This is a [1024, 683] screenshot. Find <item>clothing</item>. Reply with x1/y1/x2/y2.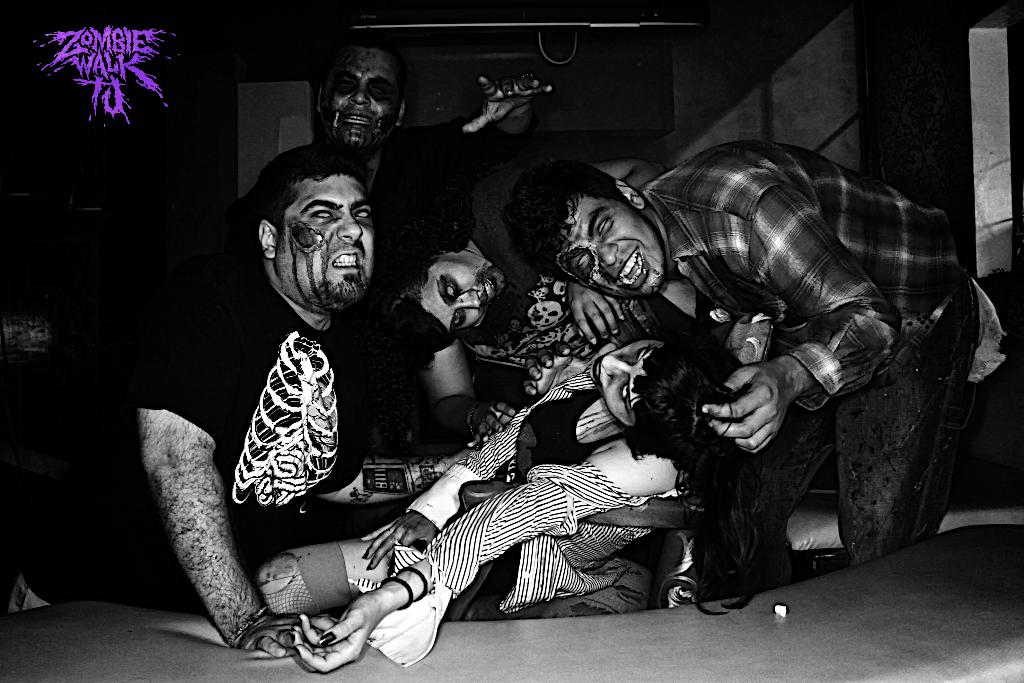
626/100/995/614.
